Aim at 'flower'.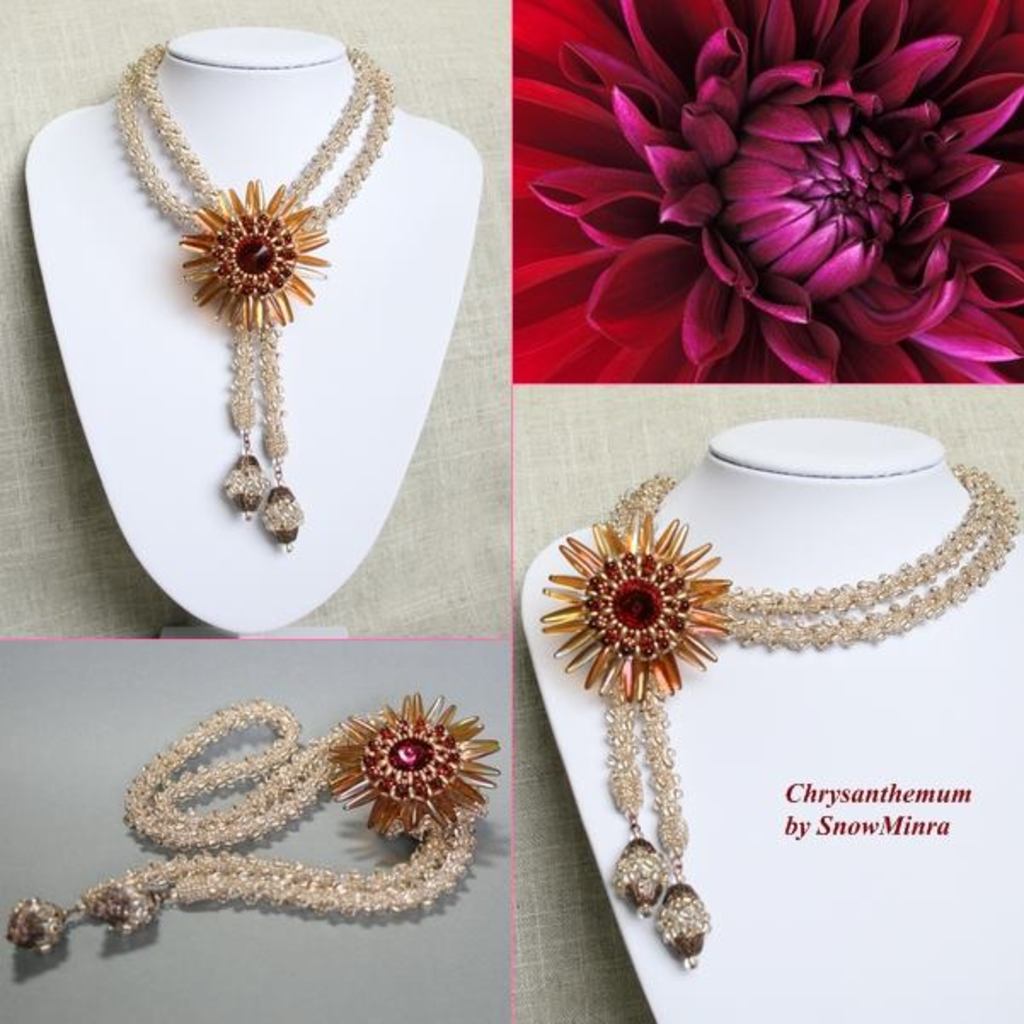
Aimed at box(174, 165, 331, 339).
